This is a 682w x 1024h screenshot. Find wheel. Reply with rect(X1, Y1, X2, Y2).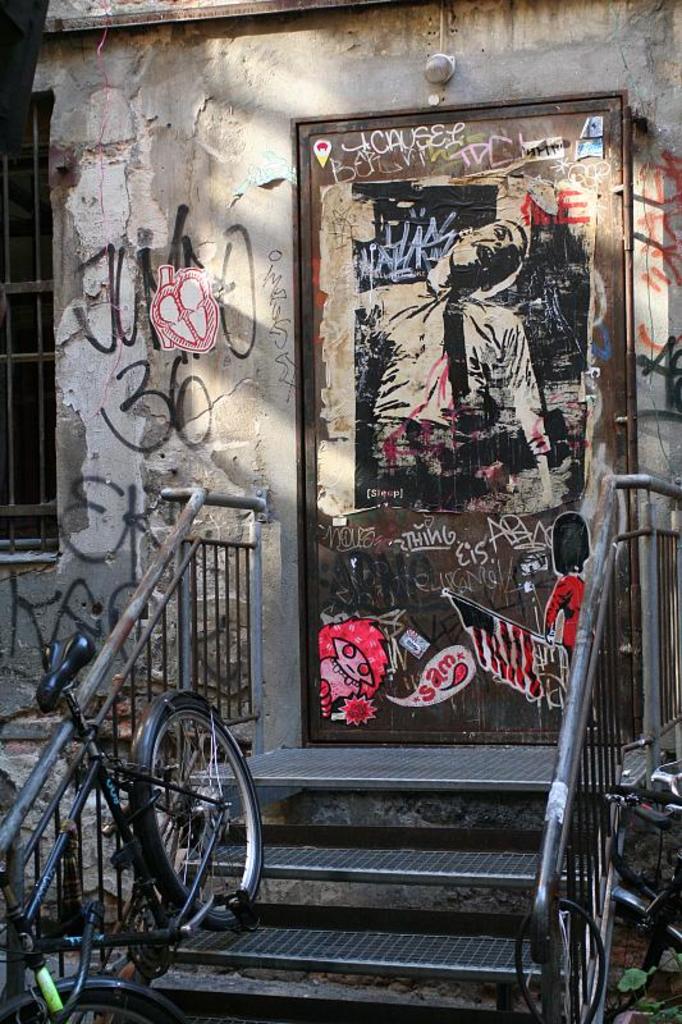
rect(537, 909, 681, 1023).
